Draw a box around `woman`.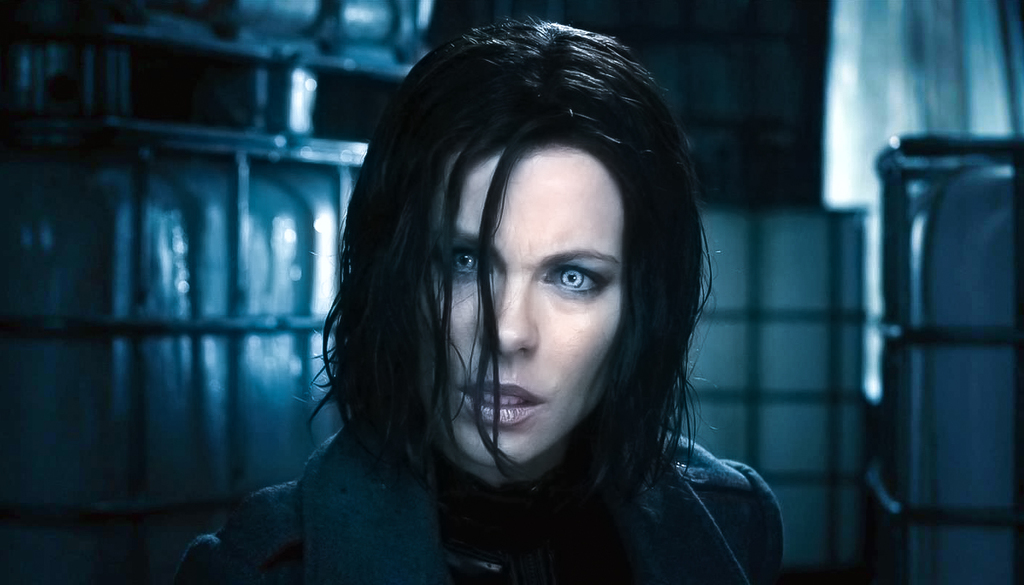
region(219, 63, 782, 573).
